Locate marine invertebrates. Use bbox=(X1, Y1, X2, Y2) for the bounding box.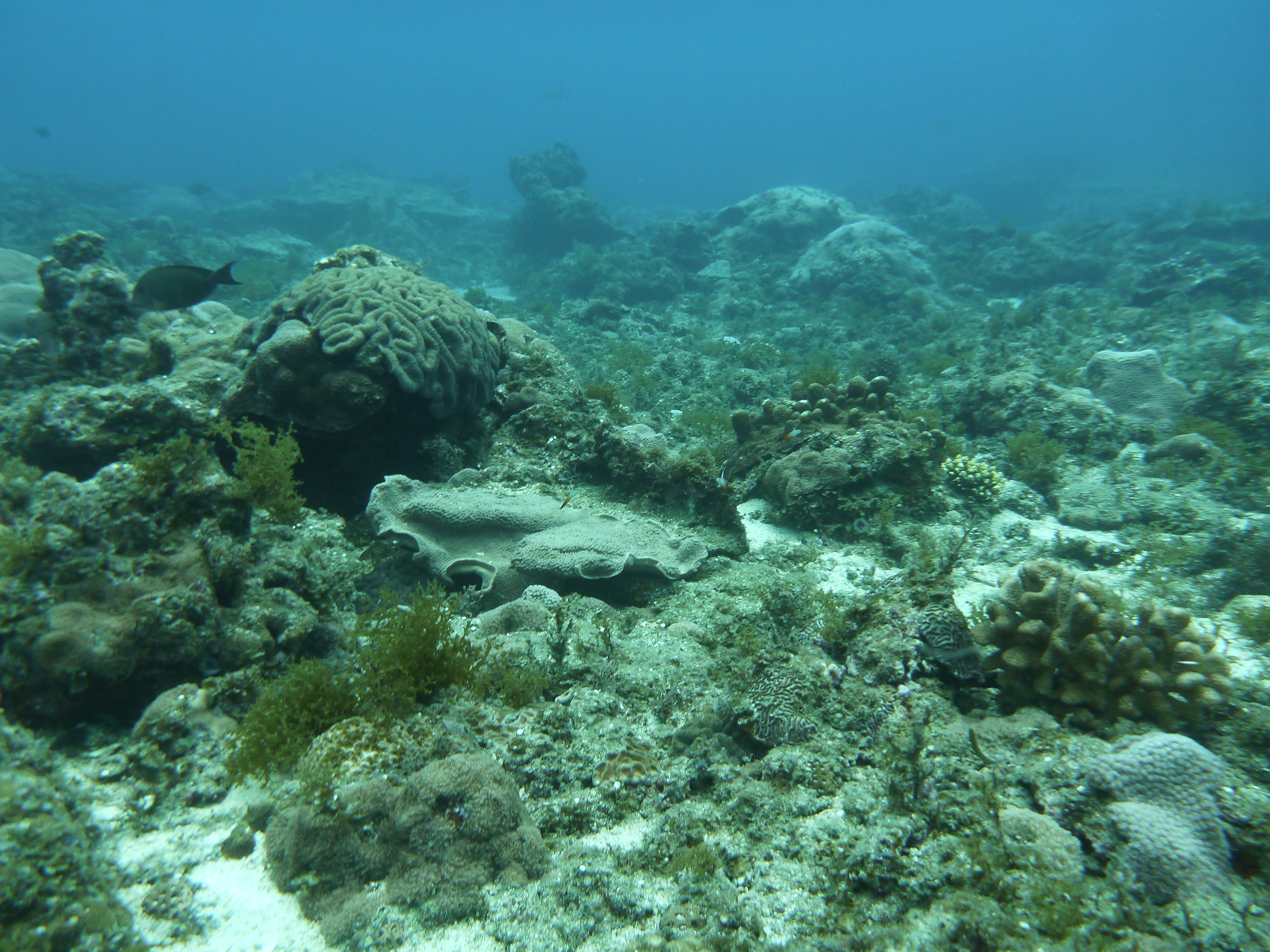
bbox=(146, 249, 170, 265).
